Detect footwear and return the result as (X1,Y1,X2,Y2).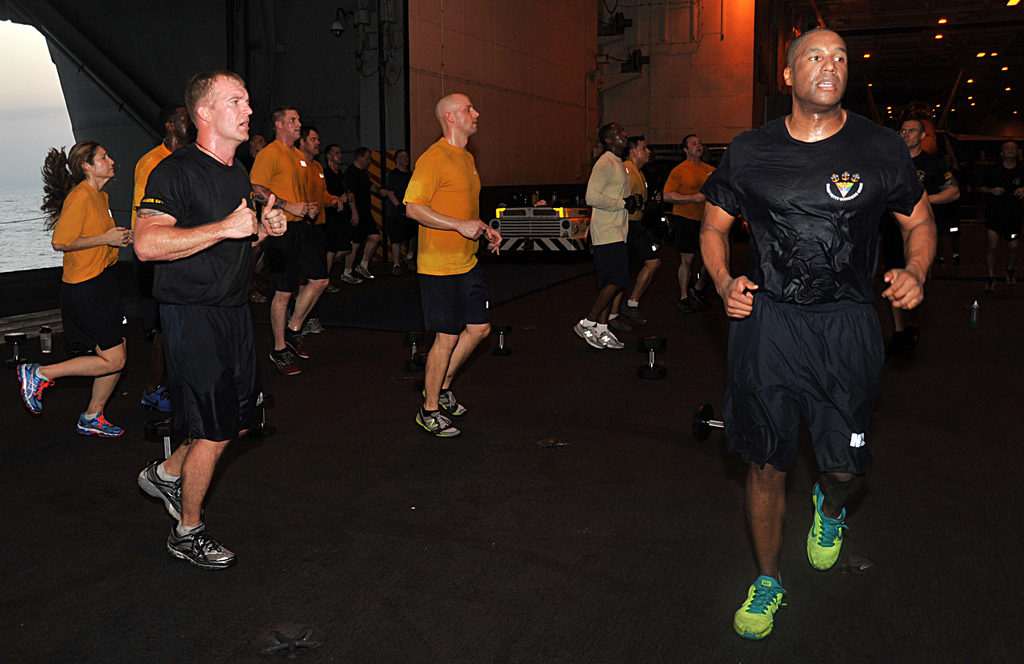
(71,417,129,441).
